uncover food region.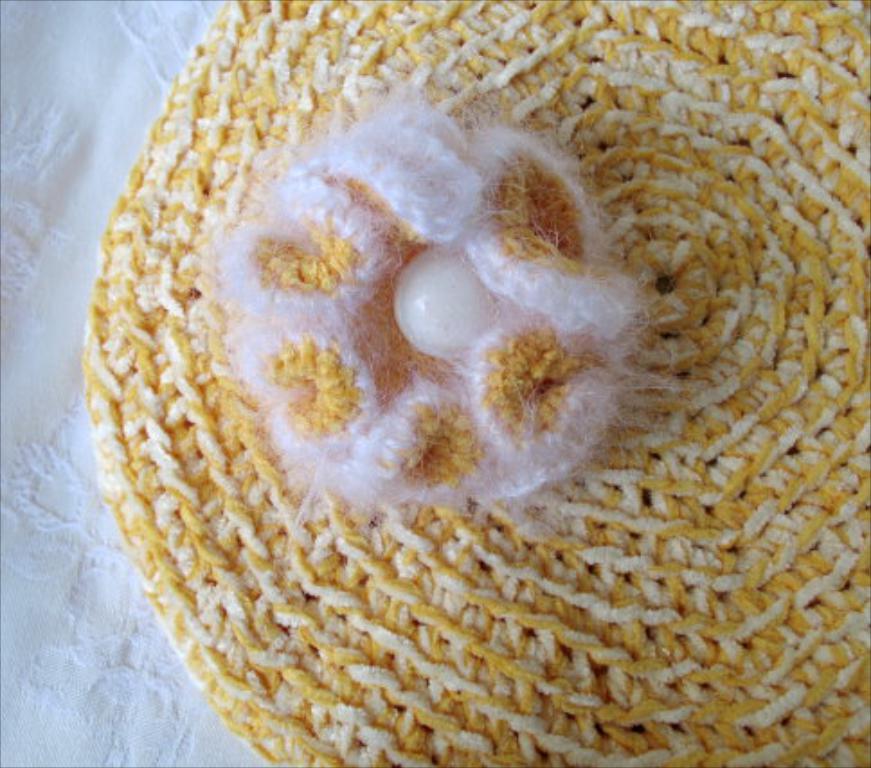
Uncovered: 92,50,815,723.
